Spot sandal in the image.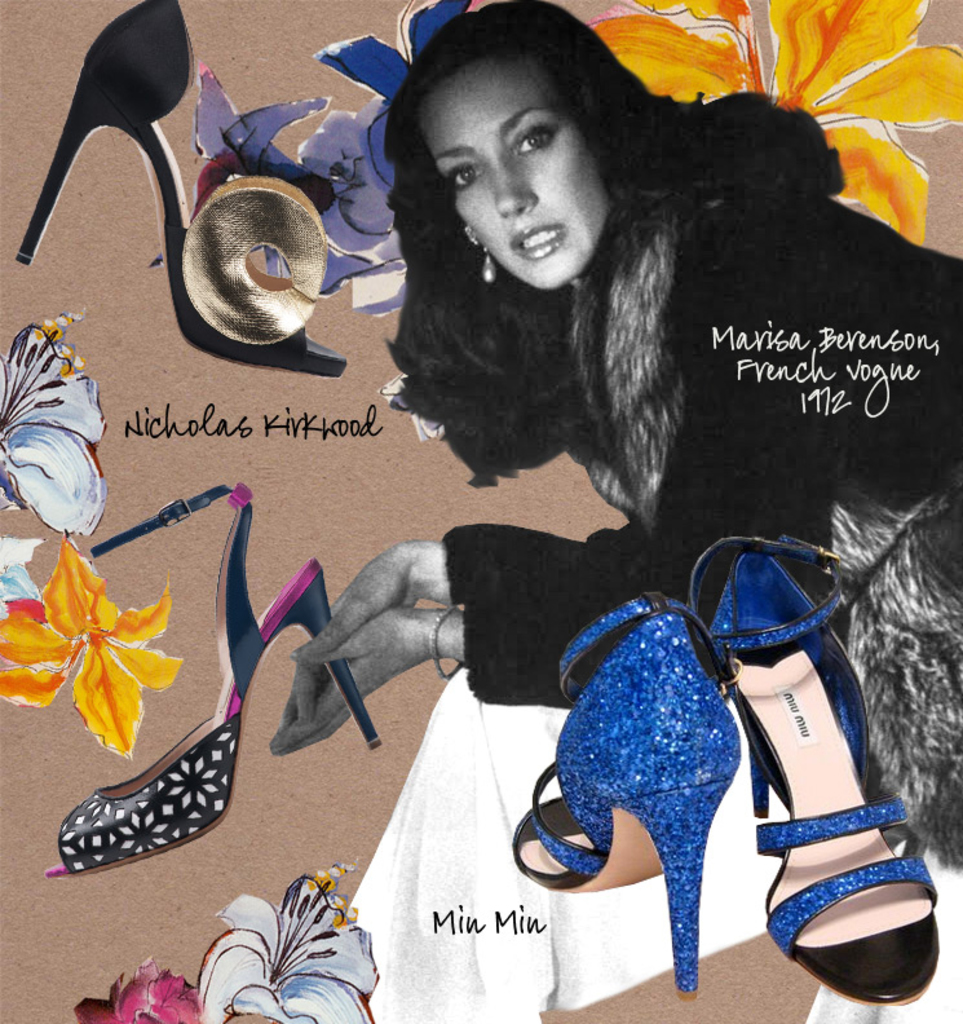
sandal found at crop(509, 592, 742, 990).
